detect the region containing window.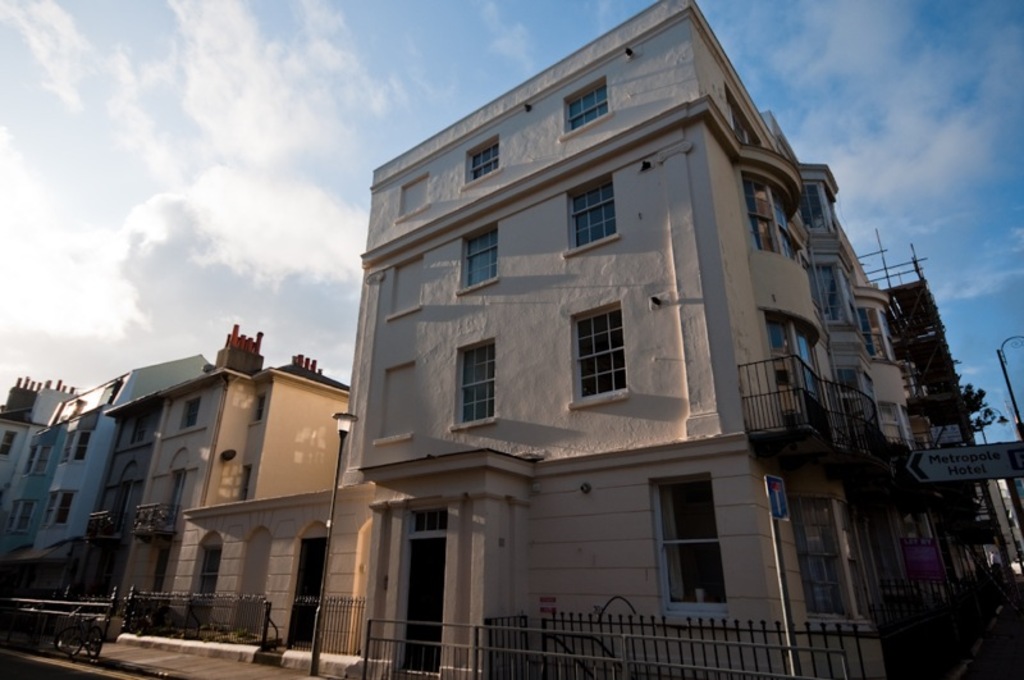
region(37, 492, 76, 530).
